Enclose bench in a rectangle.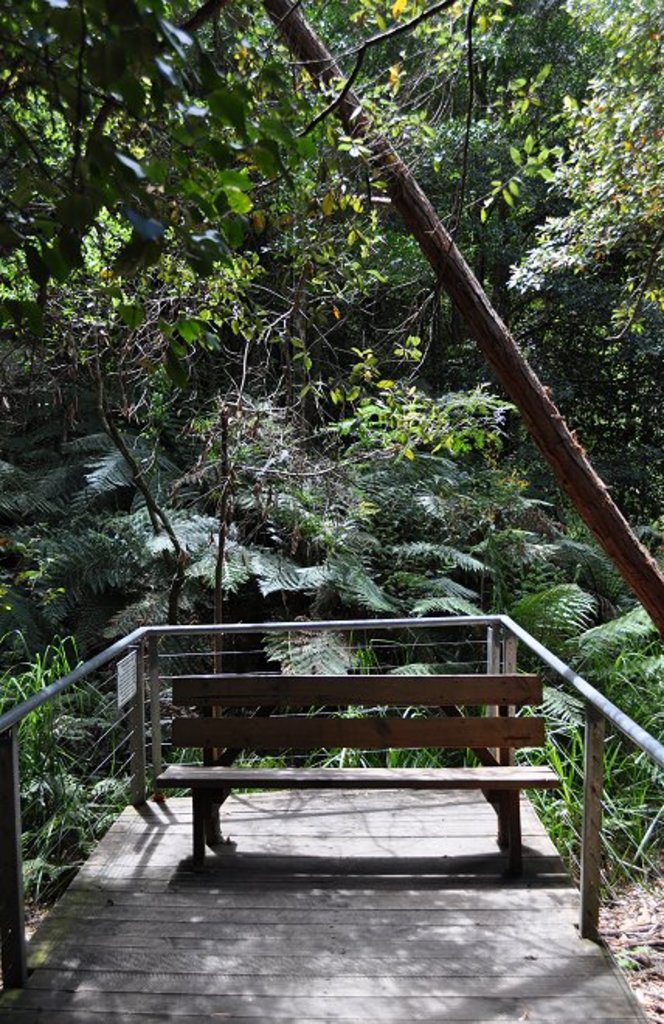
bbox(150, 680, 562, 864).
